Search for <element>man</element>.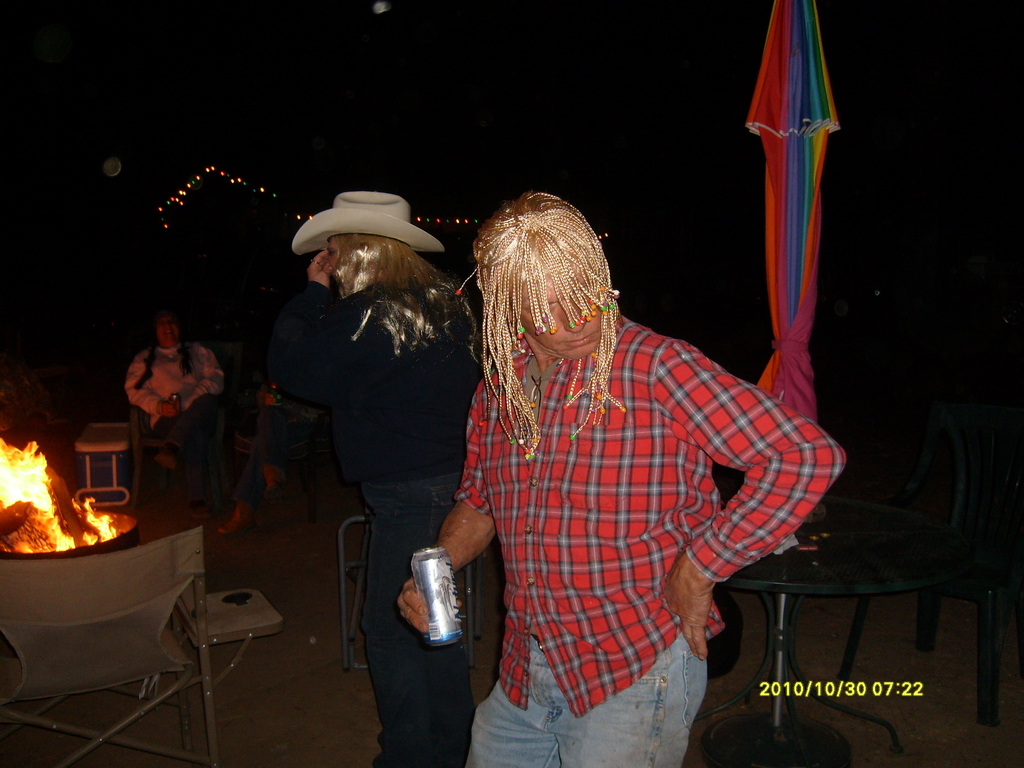
Found at region(253, 202, 487, 675).
